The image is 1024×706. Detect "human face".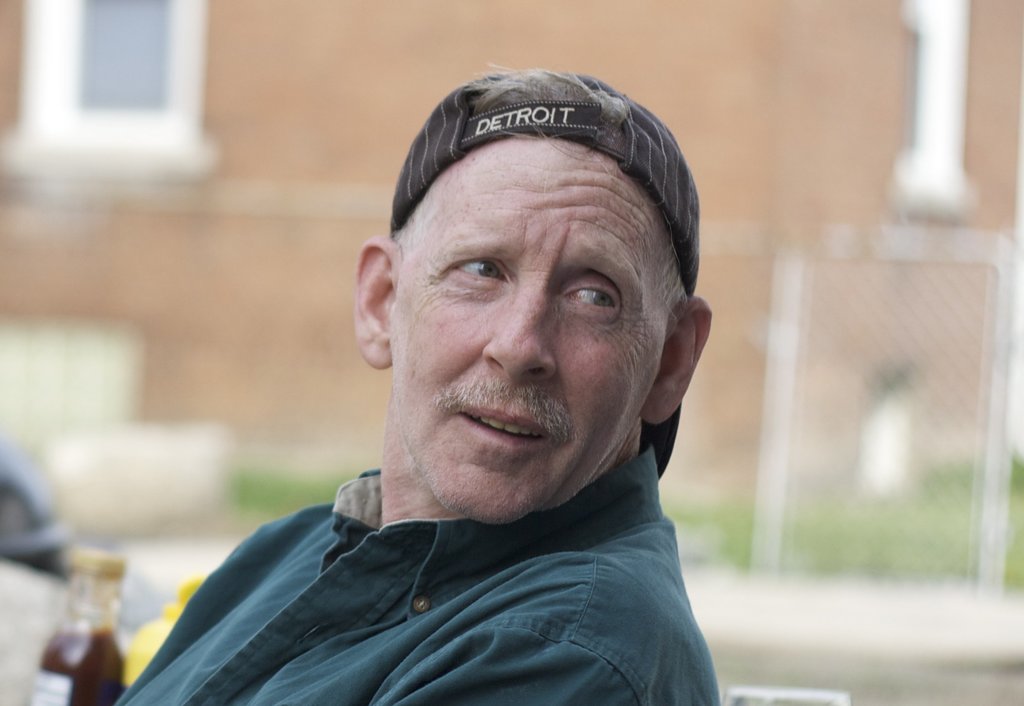
Detection: (388, 147, 665, 521).
